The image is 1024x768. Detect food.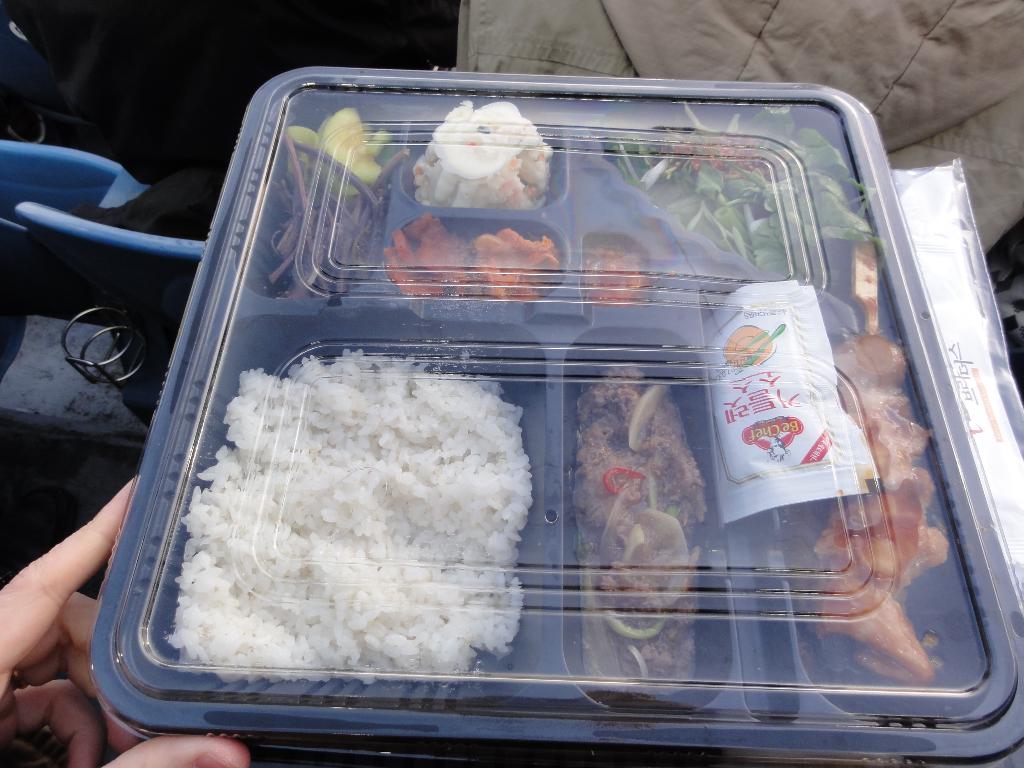
Detection: x1=573 y1=244 x2=645 y2=303.
